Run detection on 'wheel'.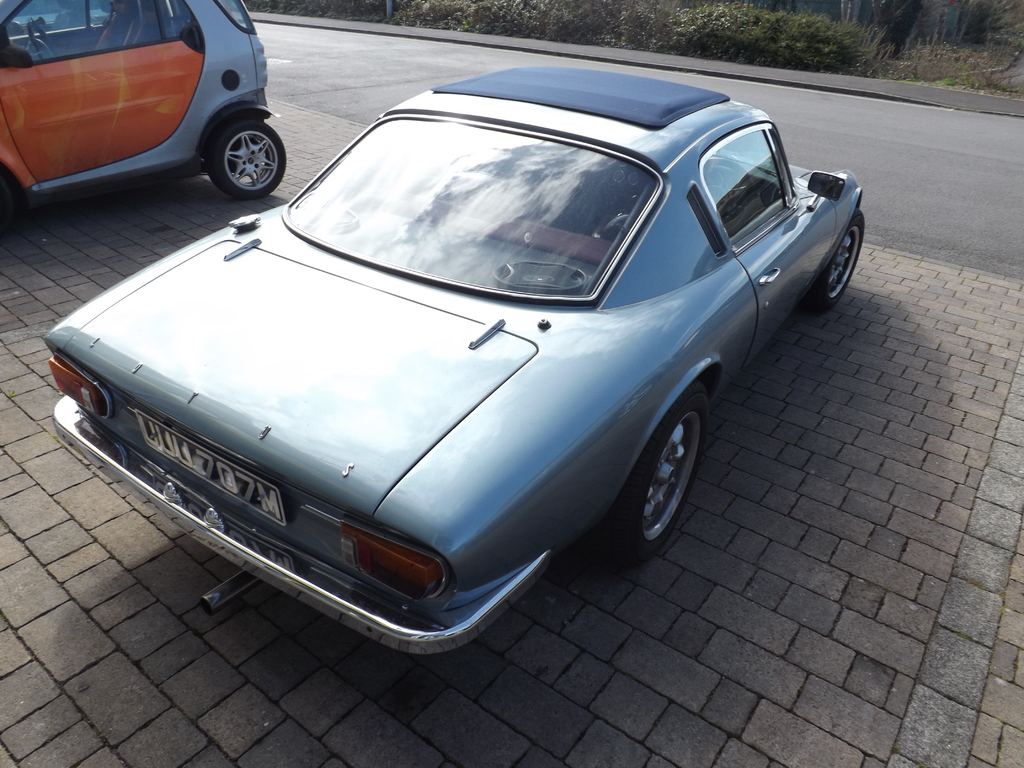
Result: box=[607, 385, 712, 566].
